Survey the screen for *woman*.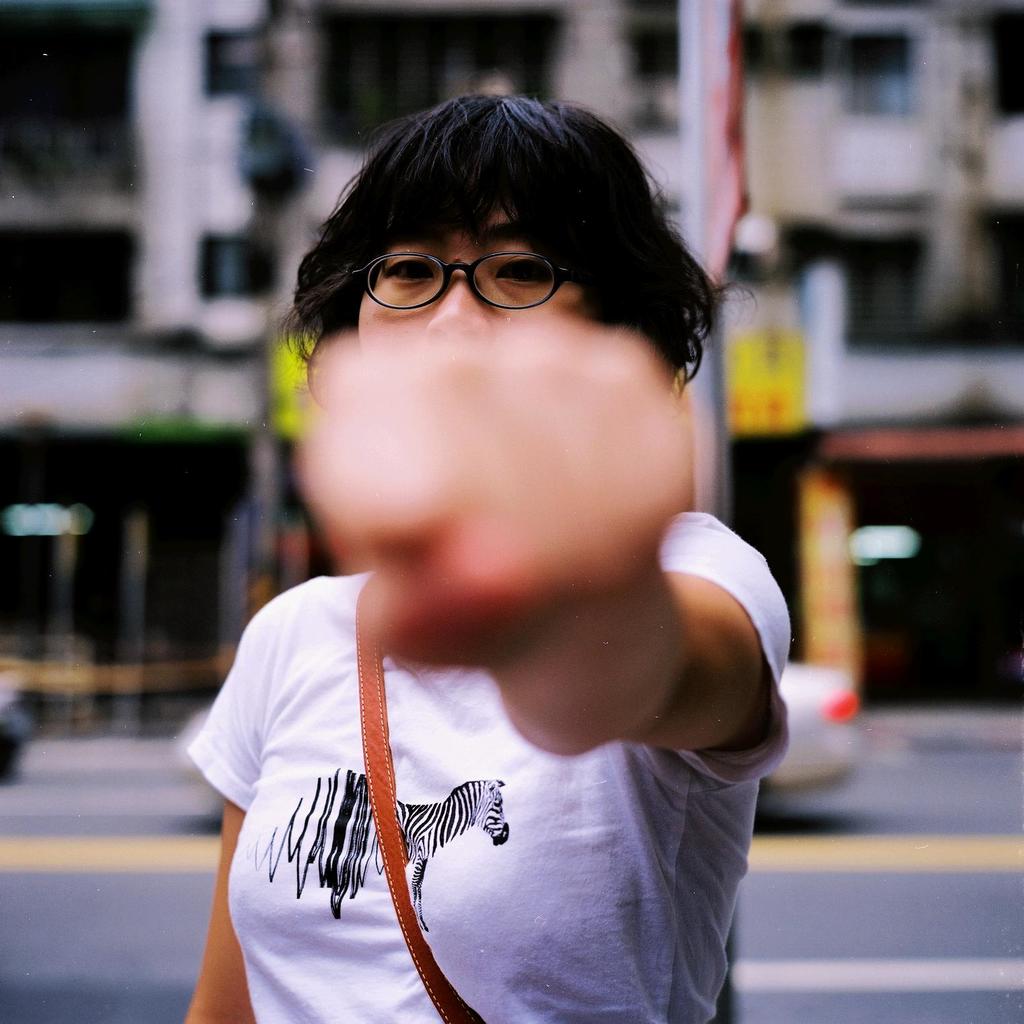
Survey found: region(125, 92, 861, 1023).
